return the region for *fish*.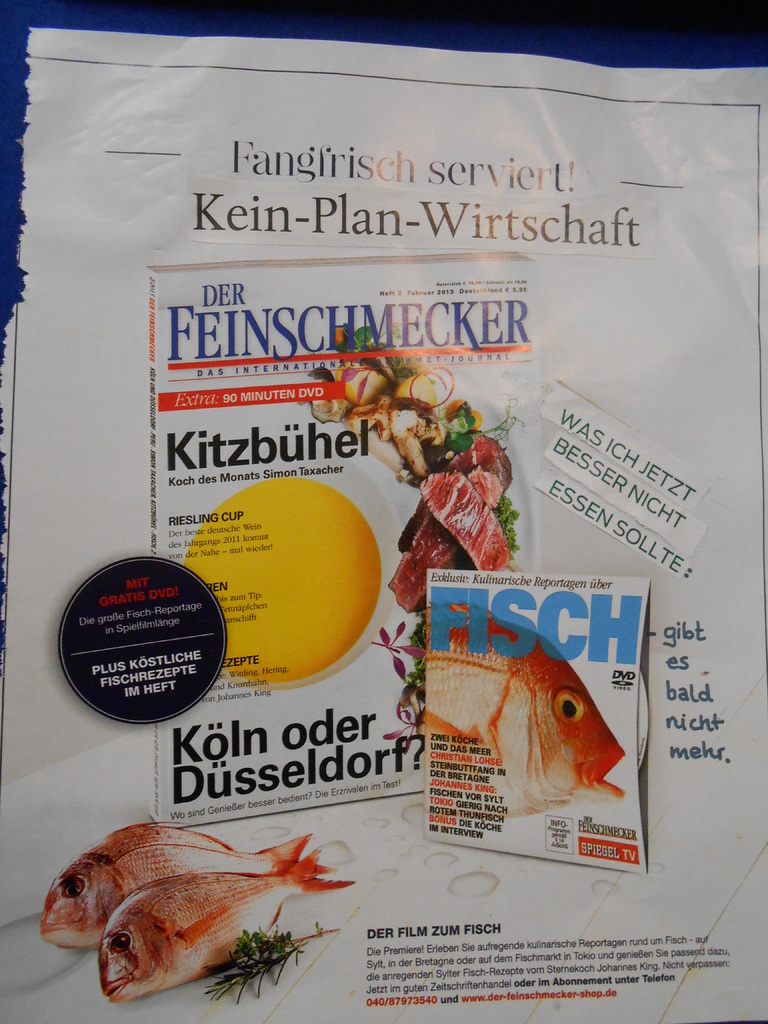
{"x1": 89, "y1": 840, "x2": 354, "y2": 1009}.
